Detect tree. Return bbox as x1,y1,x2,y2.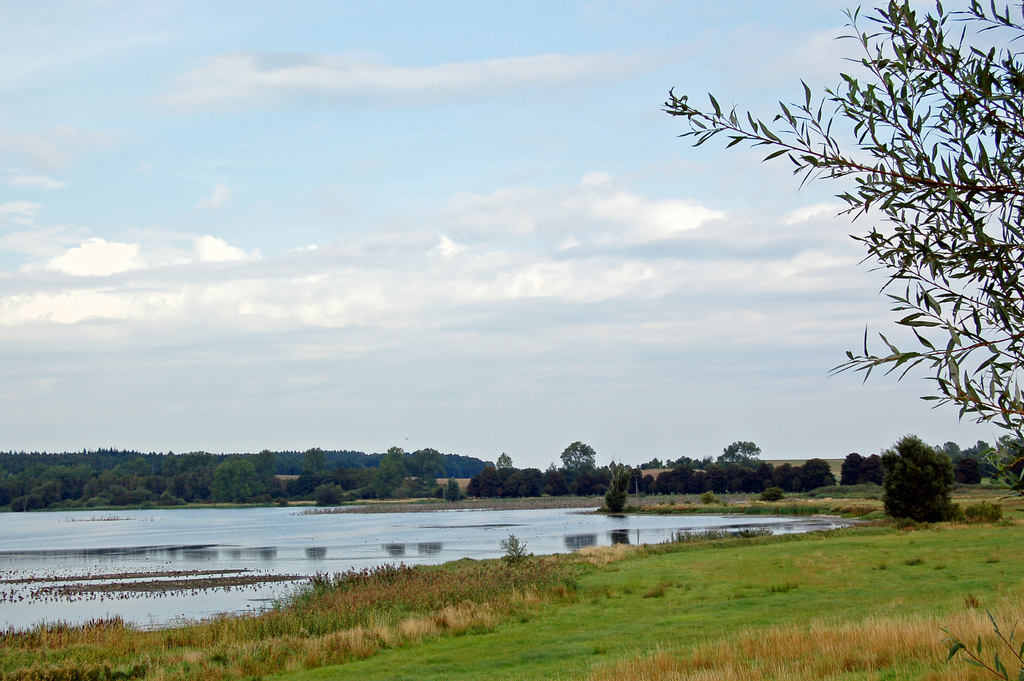
685,23,1023,497.
